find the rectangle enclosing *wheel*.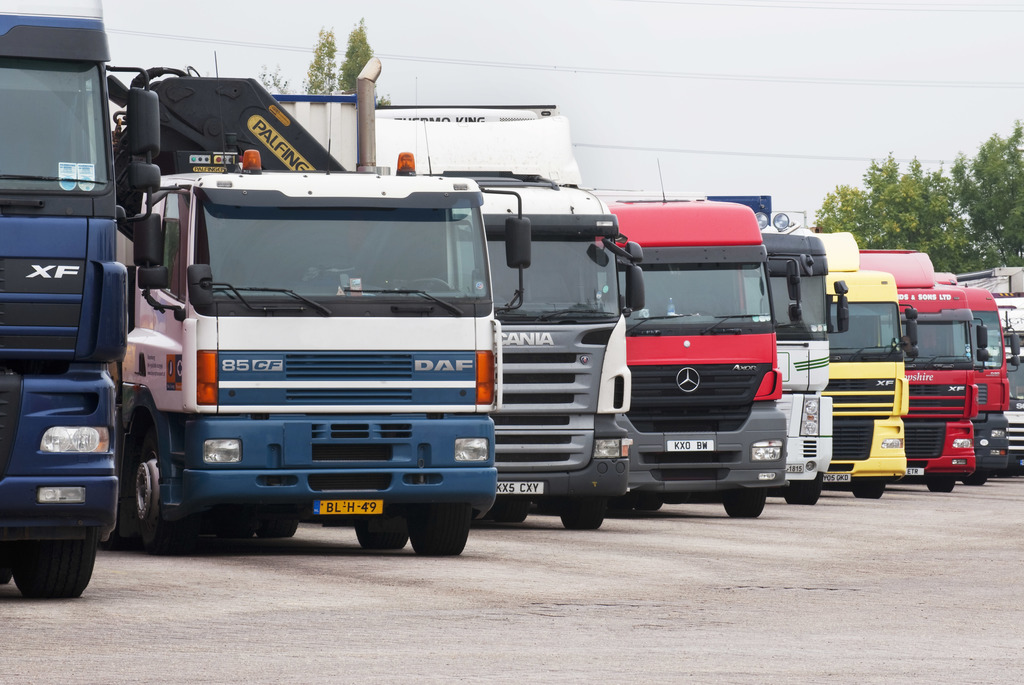
left=252, top=511, right=300, bottom=536.
